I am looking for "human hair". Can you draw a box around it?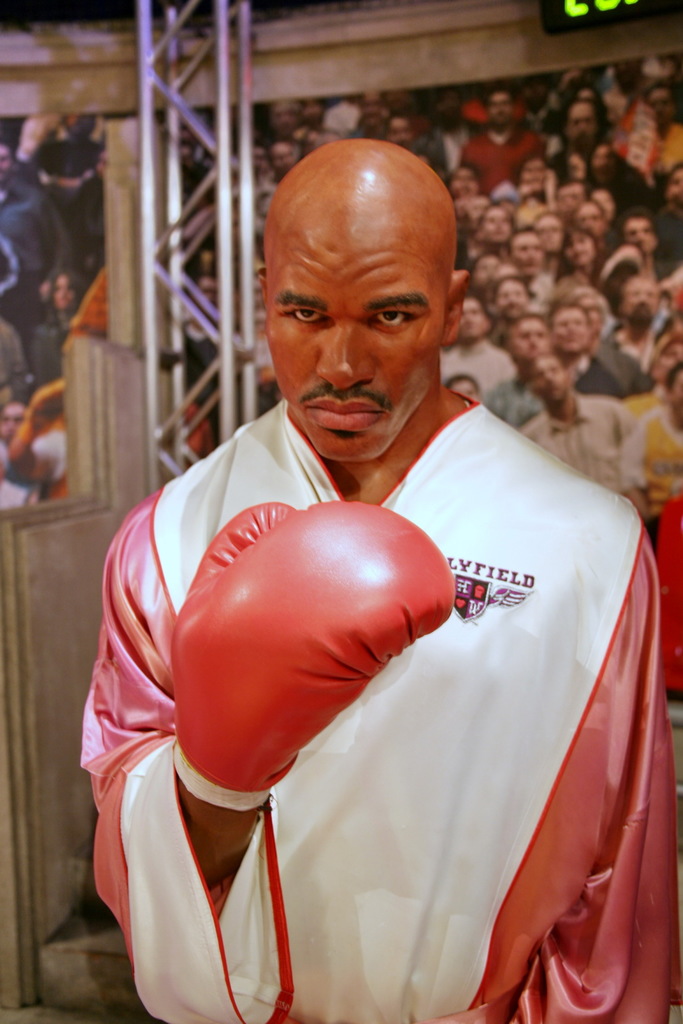
Sure, the bounding box is 507 227 538 253.
